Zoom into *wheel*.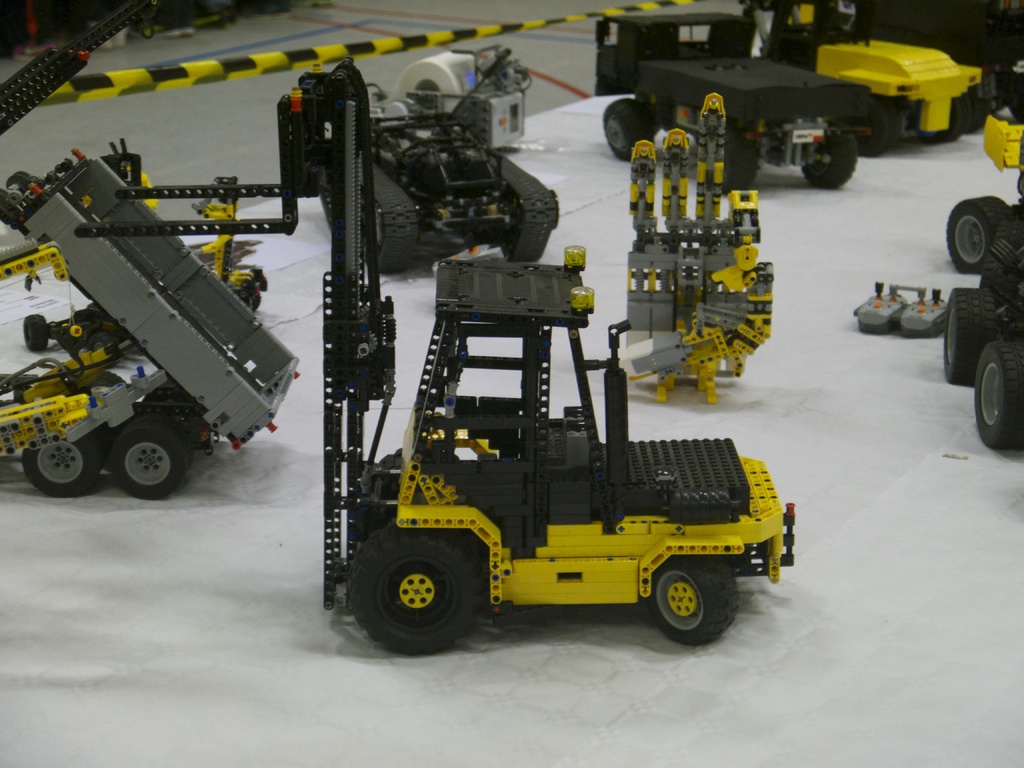
Zoom target: [927,90,968,145].
